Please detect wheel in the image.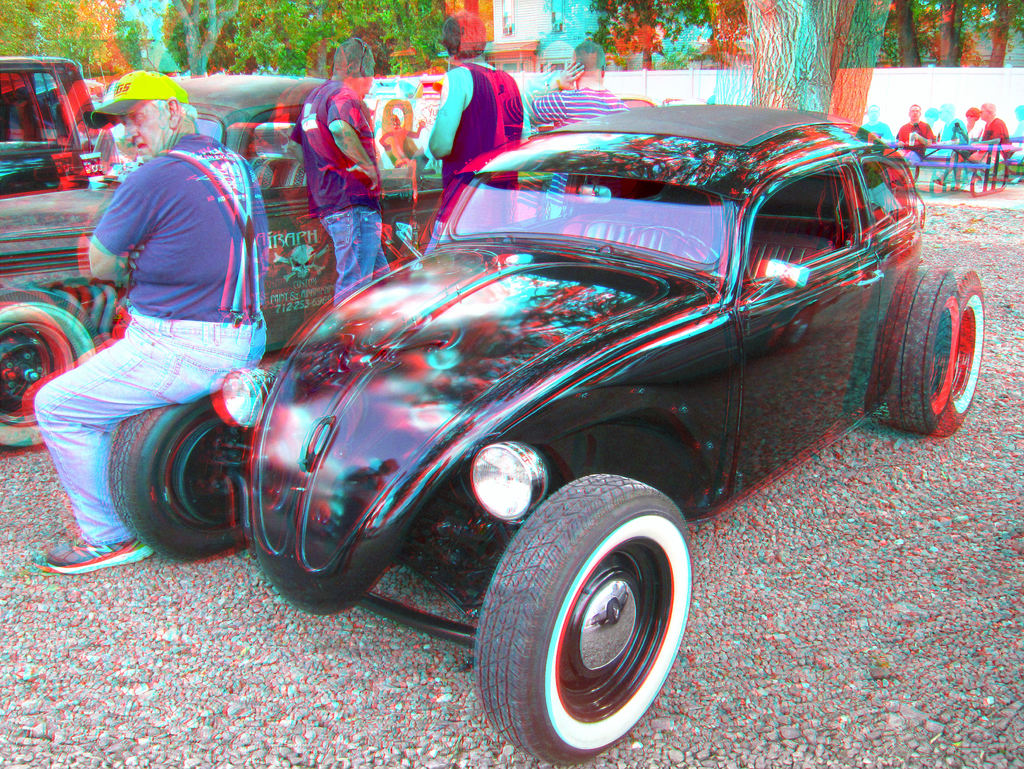
pyautogui.locateOnScreen(0, 288, 101, 446).
